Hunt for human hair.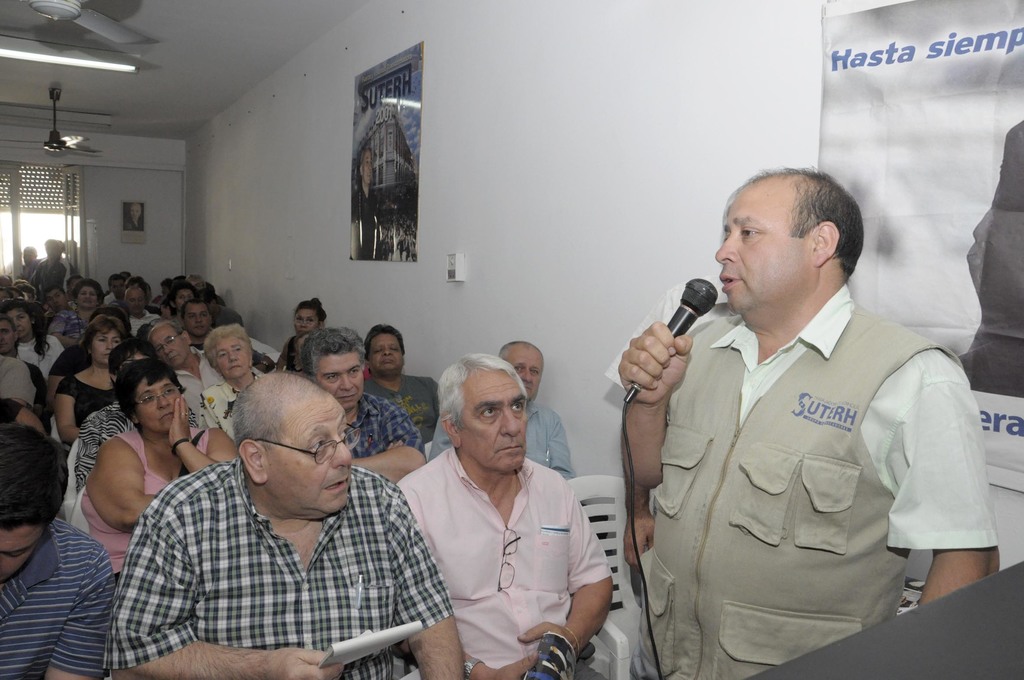
Hunted down at 120, 366, 189, 423.
